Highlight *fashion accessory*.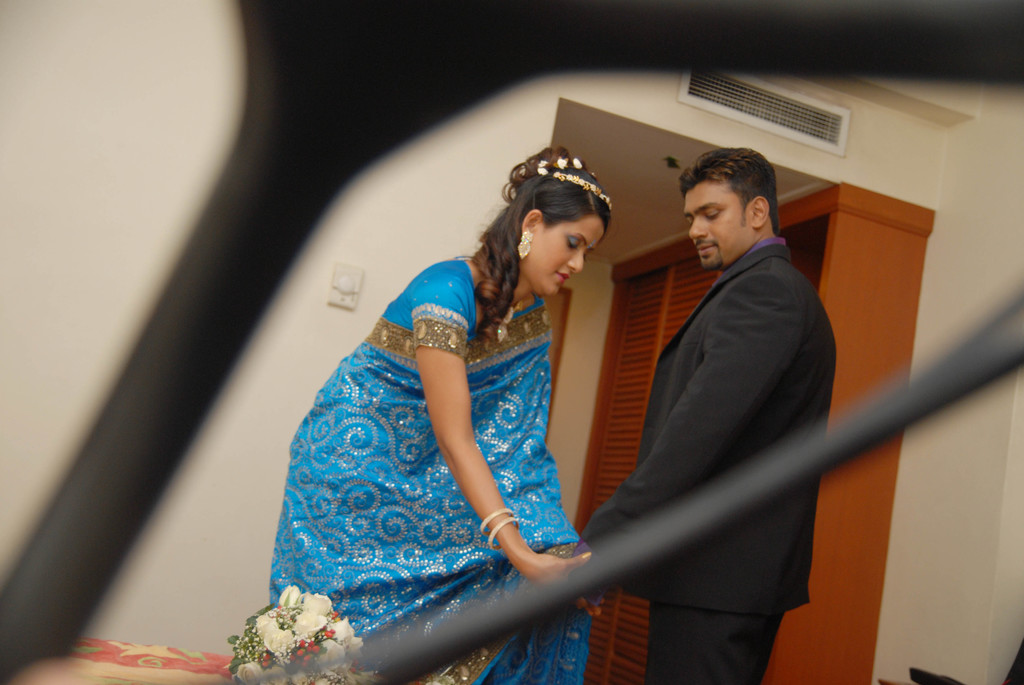
Highlighted region: [x1=515, y1=230, x2=531, y2=258].
